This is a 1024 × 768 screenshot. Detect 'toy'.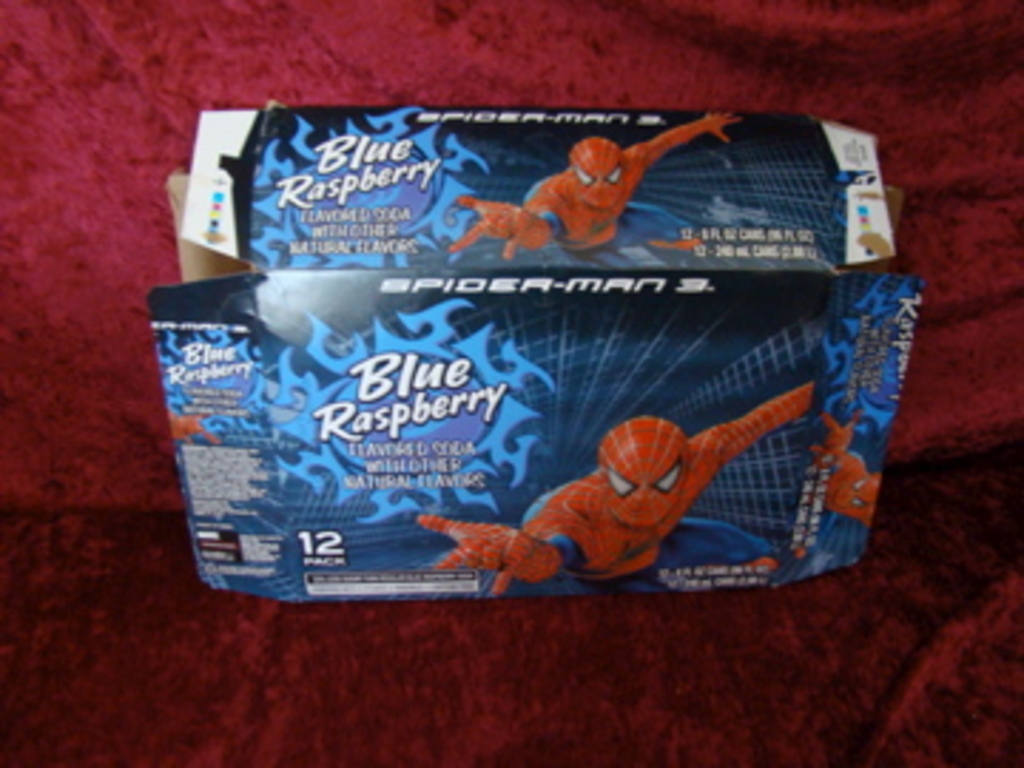
x1=432, y1=102, x2=728, y2=262.
